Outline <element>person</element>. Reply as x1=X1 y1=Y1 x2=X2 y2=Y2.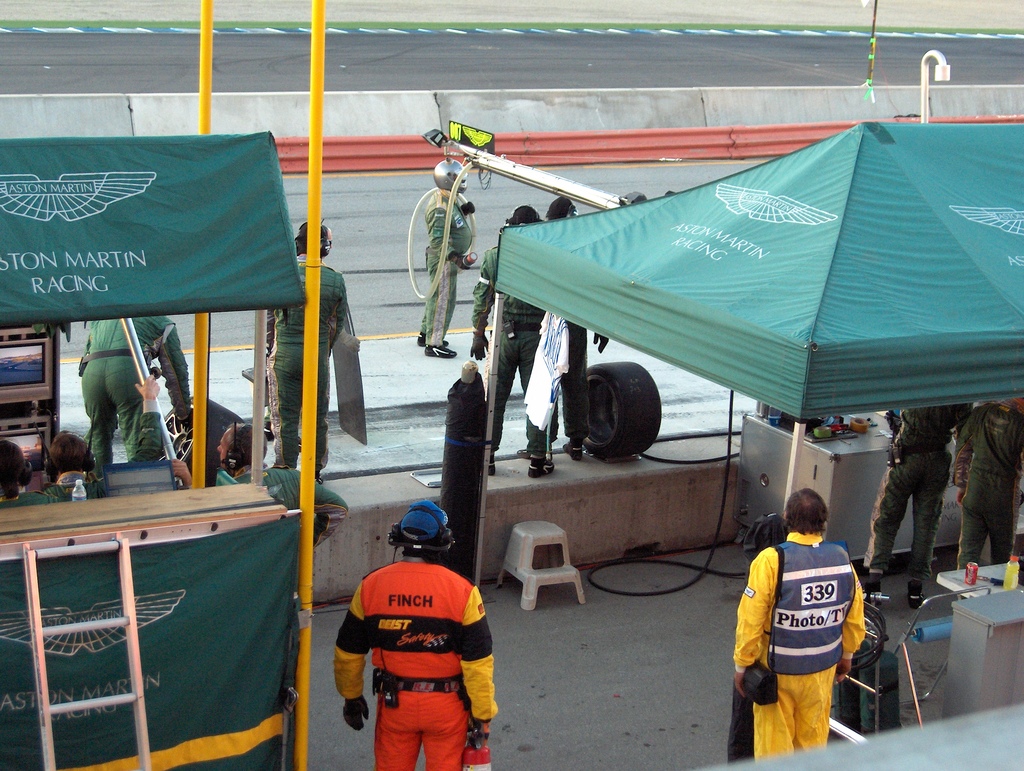
x1=46 y1=429 x2=113 y2=502.
